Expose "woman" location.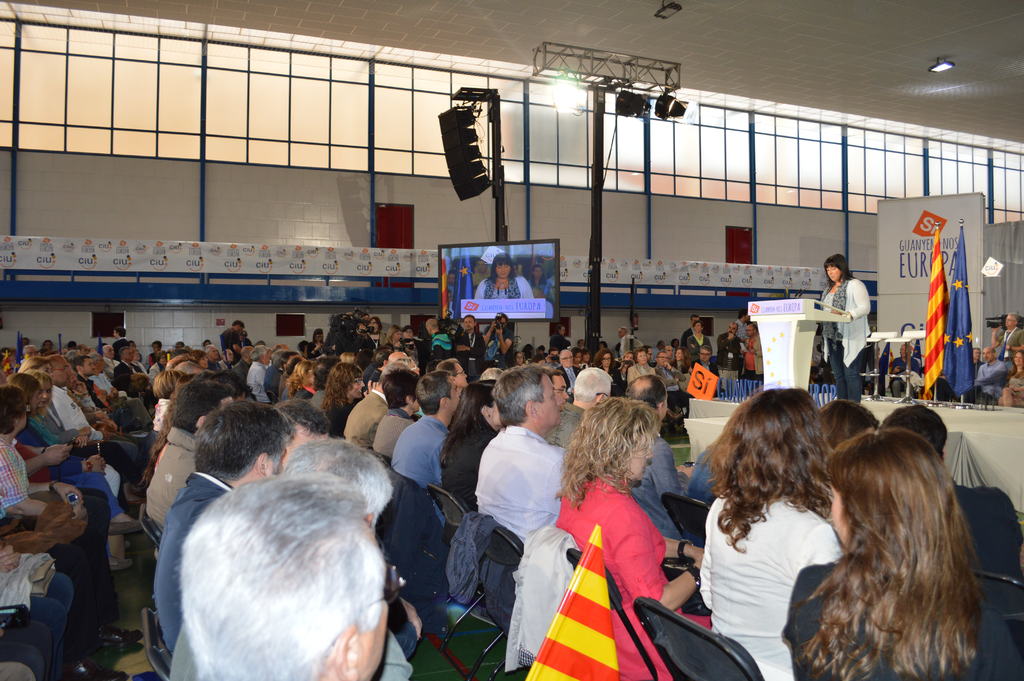
Exposed at 383/324/403/349.
